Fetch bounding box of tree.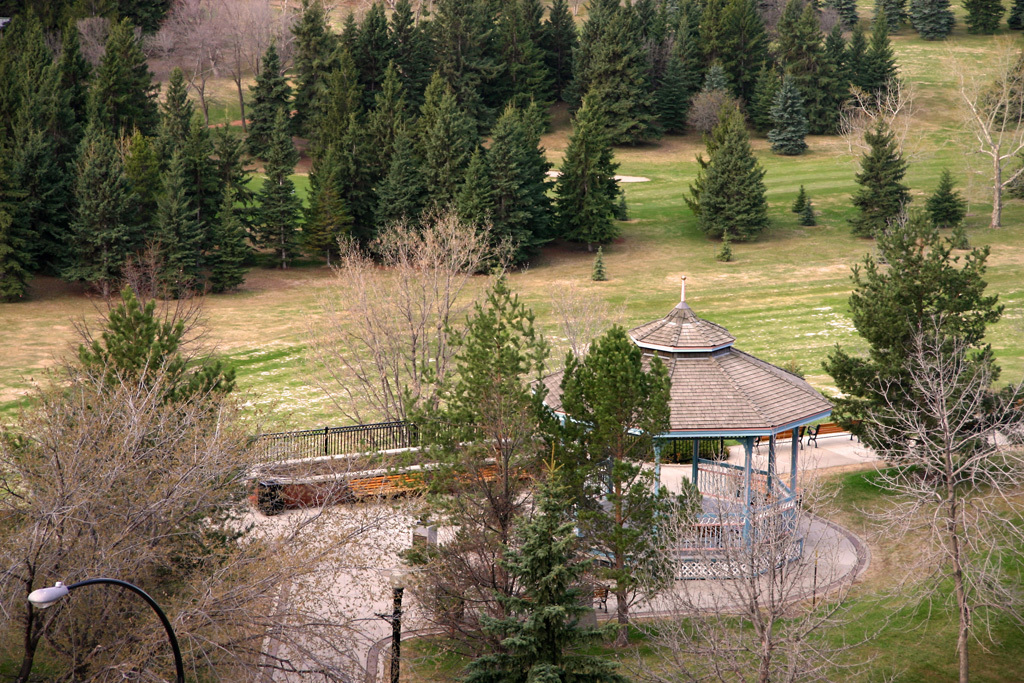
Bbox: (x1=758, y1=0, x2=817, y2=144).
